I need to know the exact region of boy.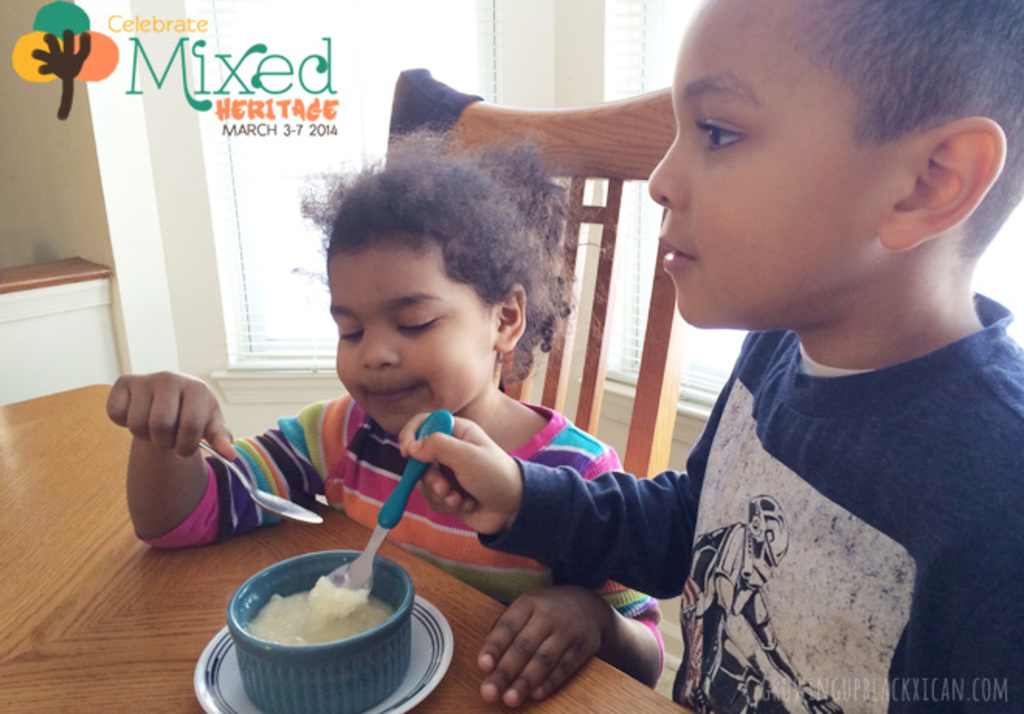
Region: [x1=396, y1=0, x2=1022, y2=712].
